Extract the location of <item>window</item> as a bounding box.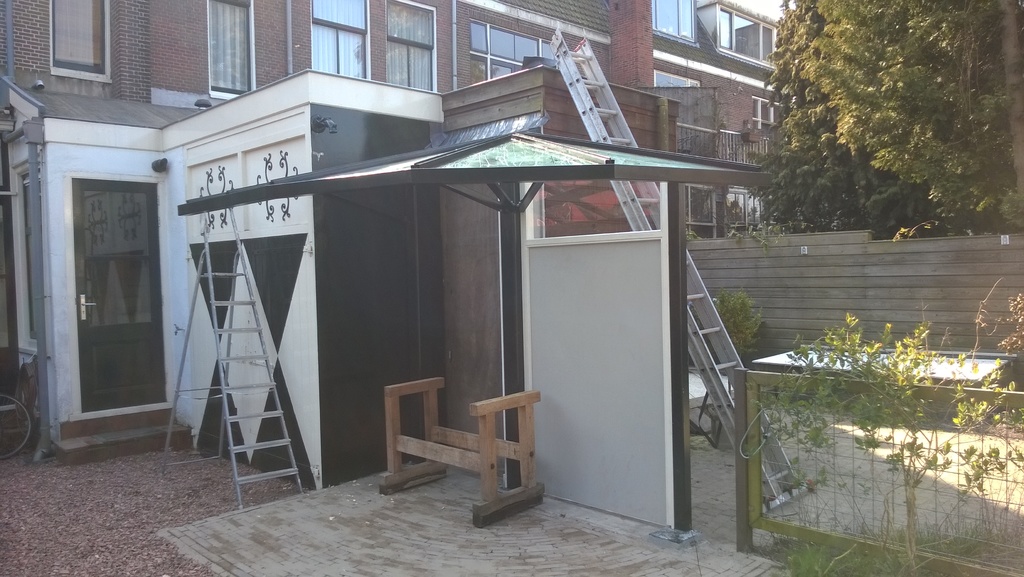
box(728, 188, 769, 225).
